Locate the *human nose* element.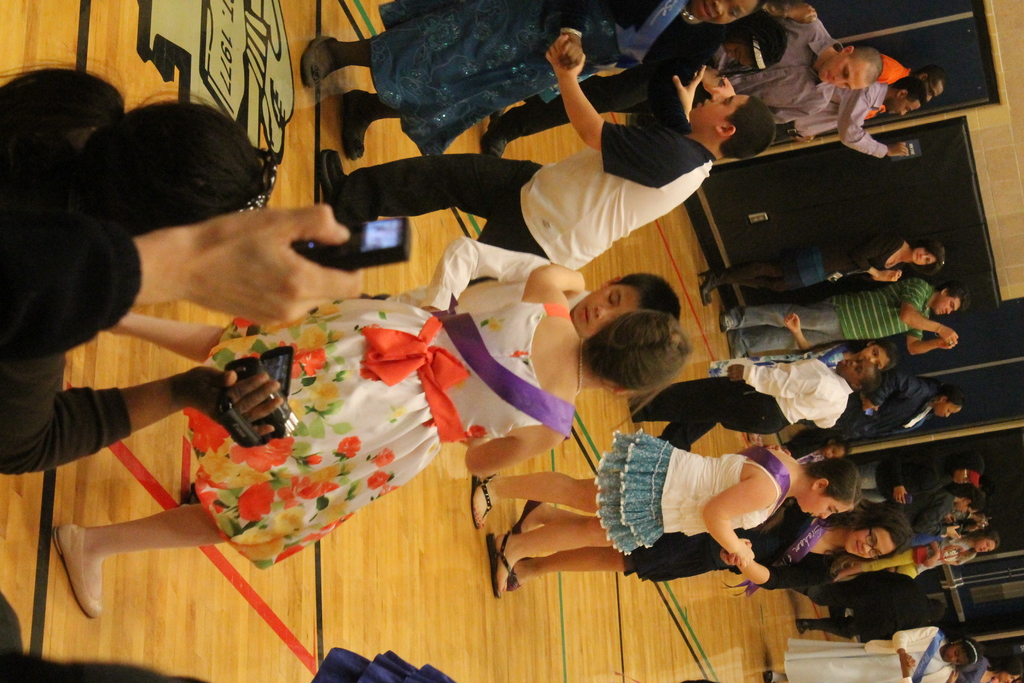
Element bbox: <bbox>851, 363, 857, 368</bbox>.
